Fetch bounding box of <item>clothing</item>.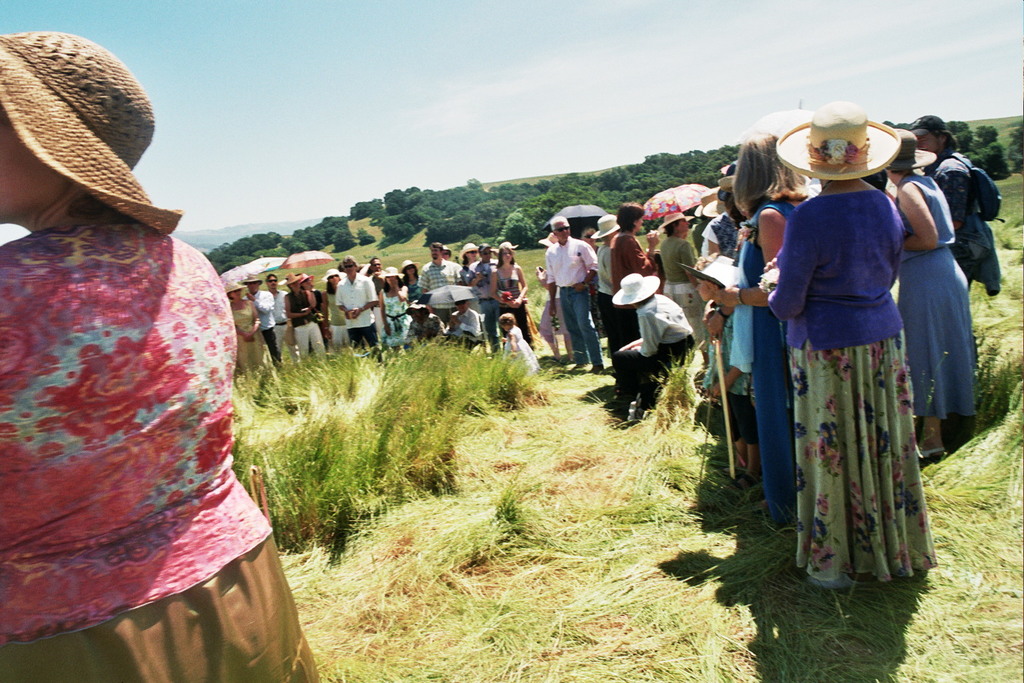
Bbox: (269,285,291,384).
